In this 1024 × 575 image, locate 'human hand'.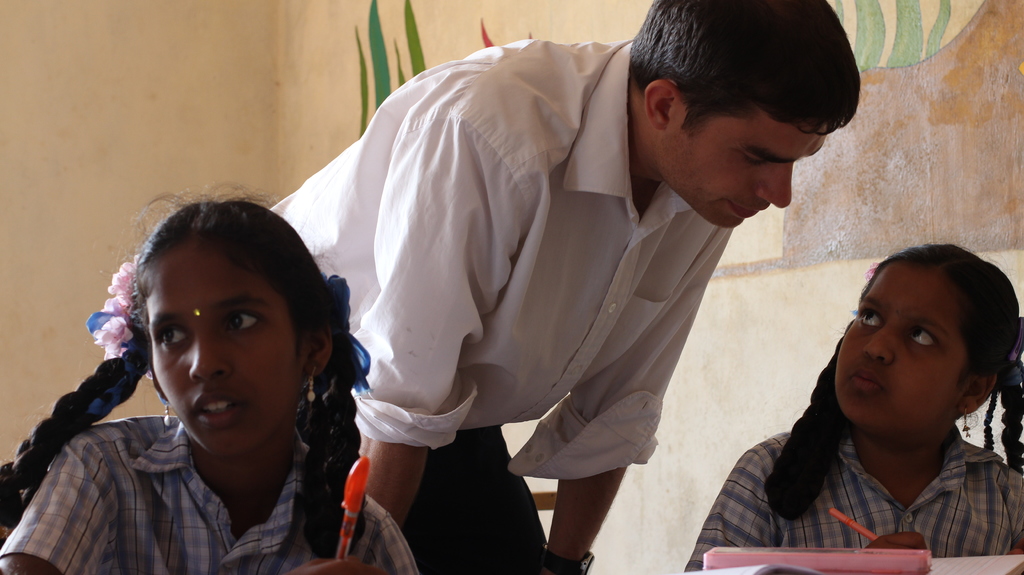
Bounding box: (x1=862, y1=531, x2=927, y2=550).
